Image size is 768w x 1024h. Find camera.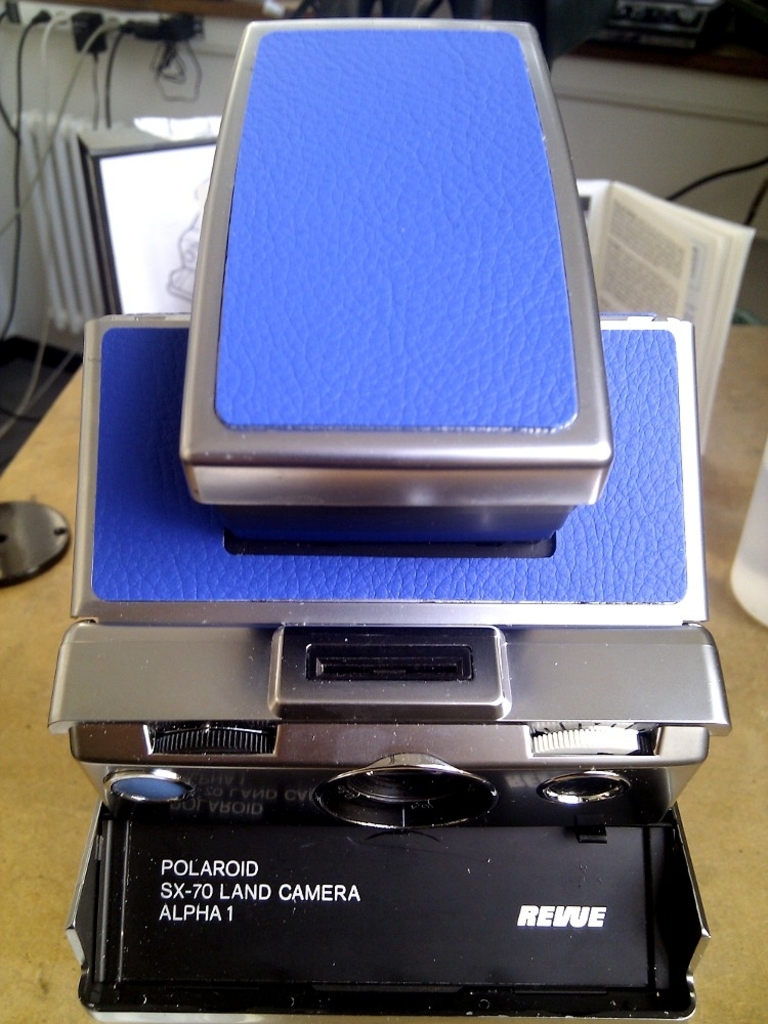
crop(37, 16, 738, 1023).
